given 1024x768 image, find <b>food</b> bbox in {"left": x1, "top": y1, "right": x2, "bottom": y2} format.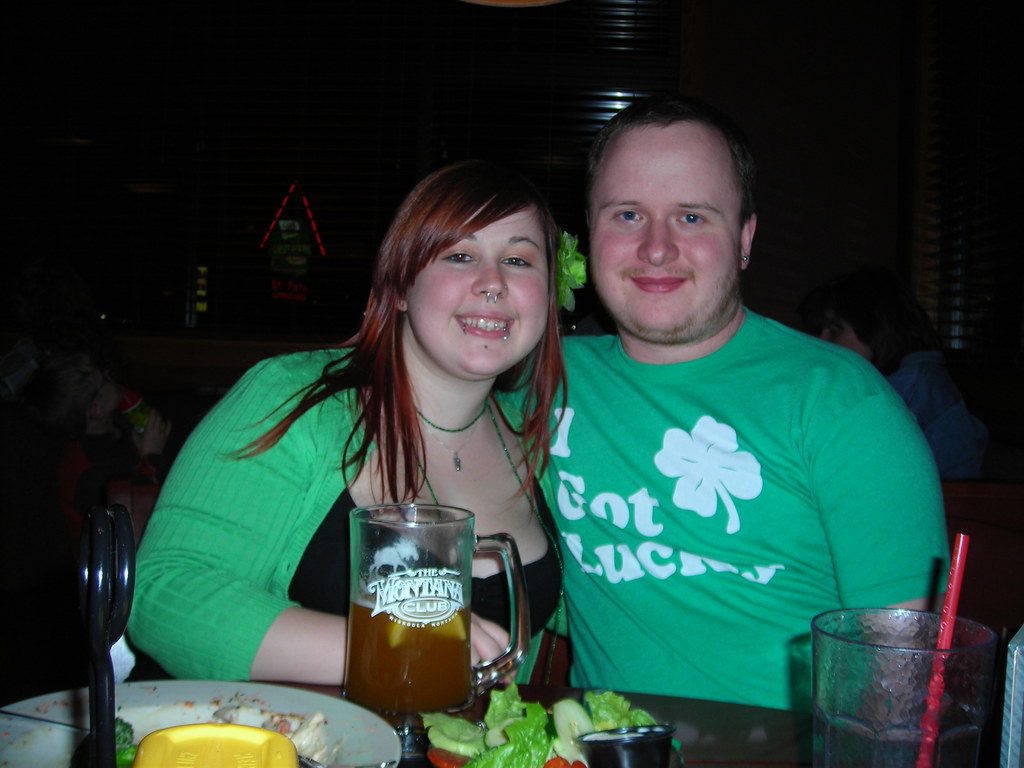
{"left": 207, "top": 688, "right": 349, "bottom": 767}.
